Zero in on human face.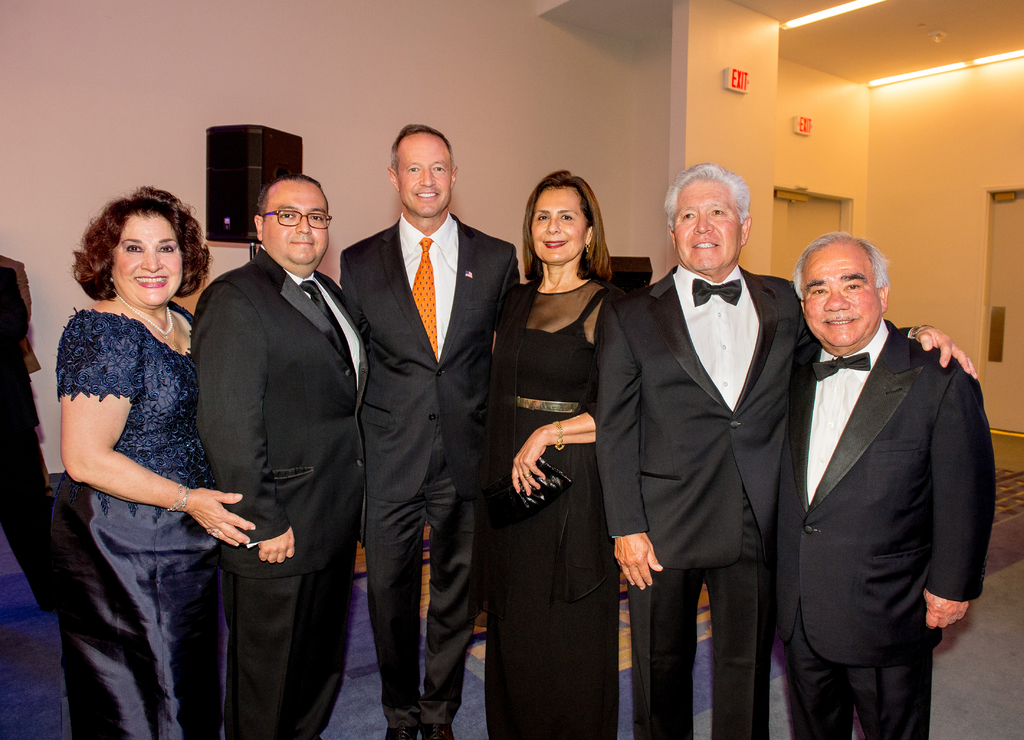
Zeroed in: <region>671, 184, 746, 275</region>.
